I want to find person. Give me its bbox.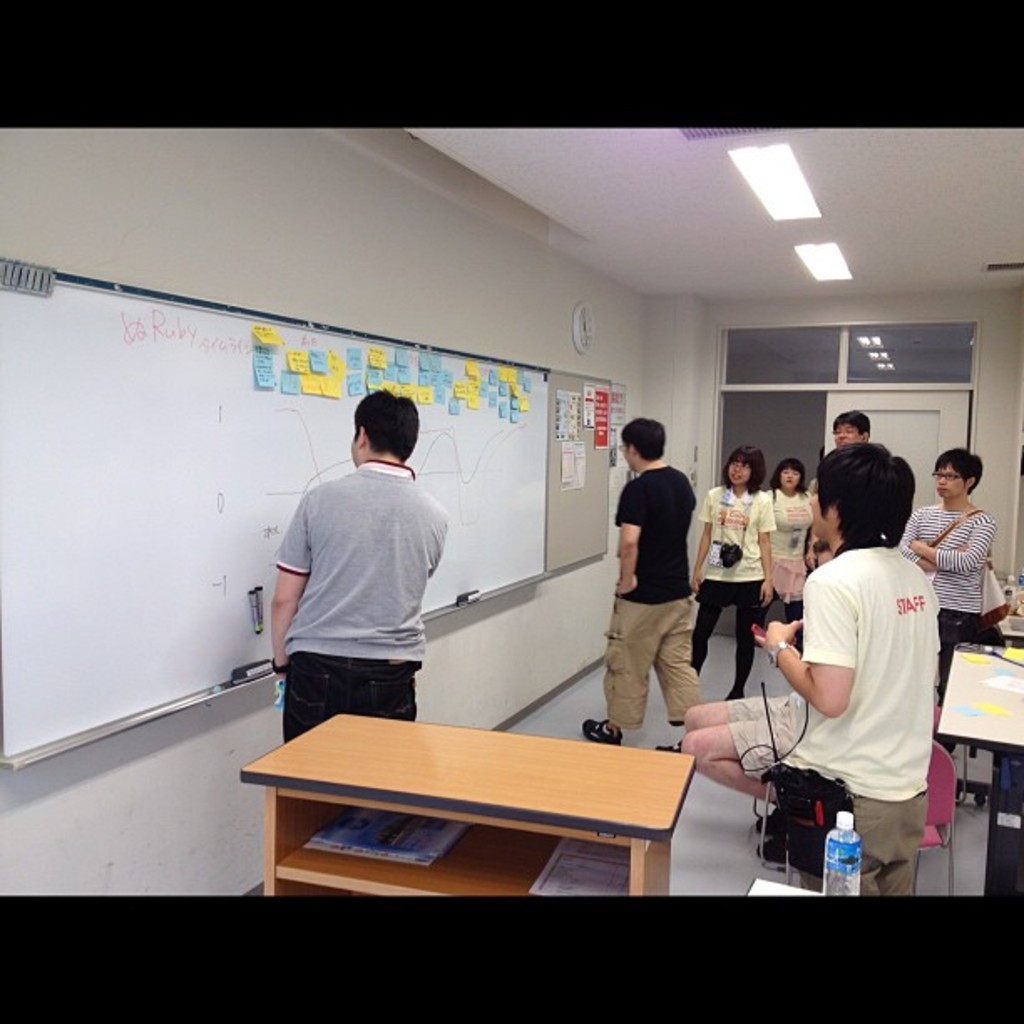
679 714 947 893.
